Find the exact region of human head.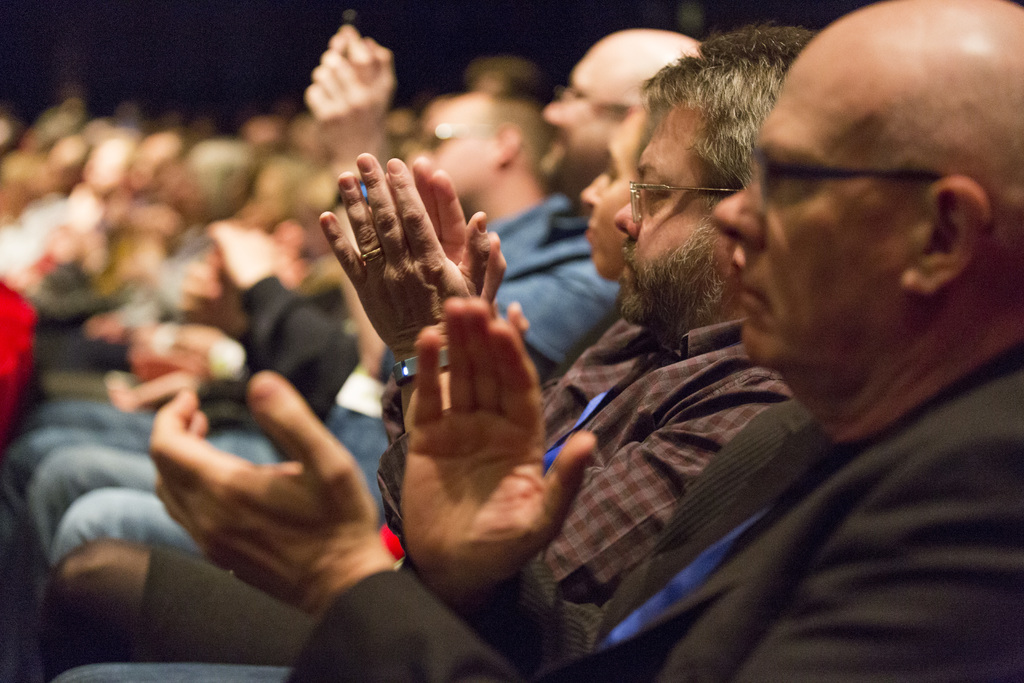
Exact region: pyautogui.locateOnScreen(538, 26, 706, 195).
